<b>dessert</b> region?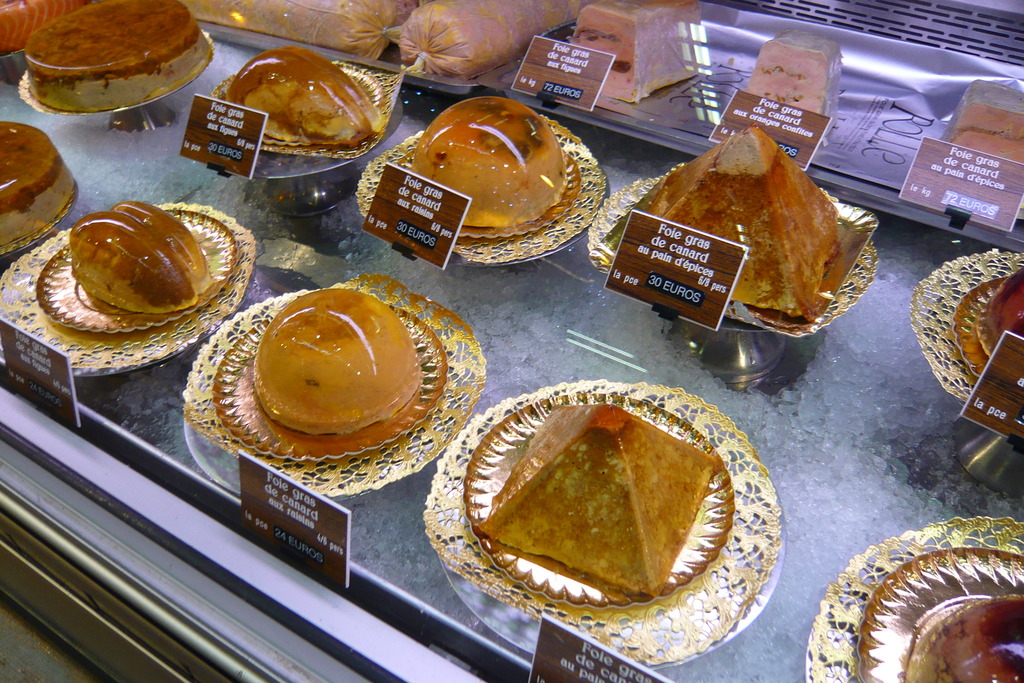
bbox=[732, 29, 842, 114]
